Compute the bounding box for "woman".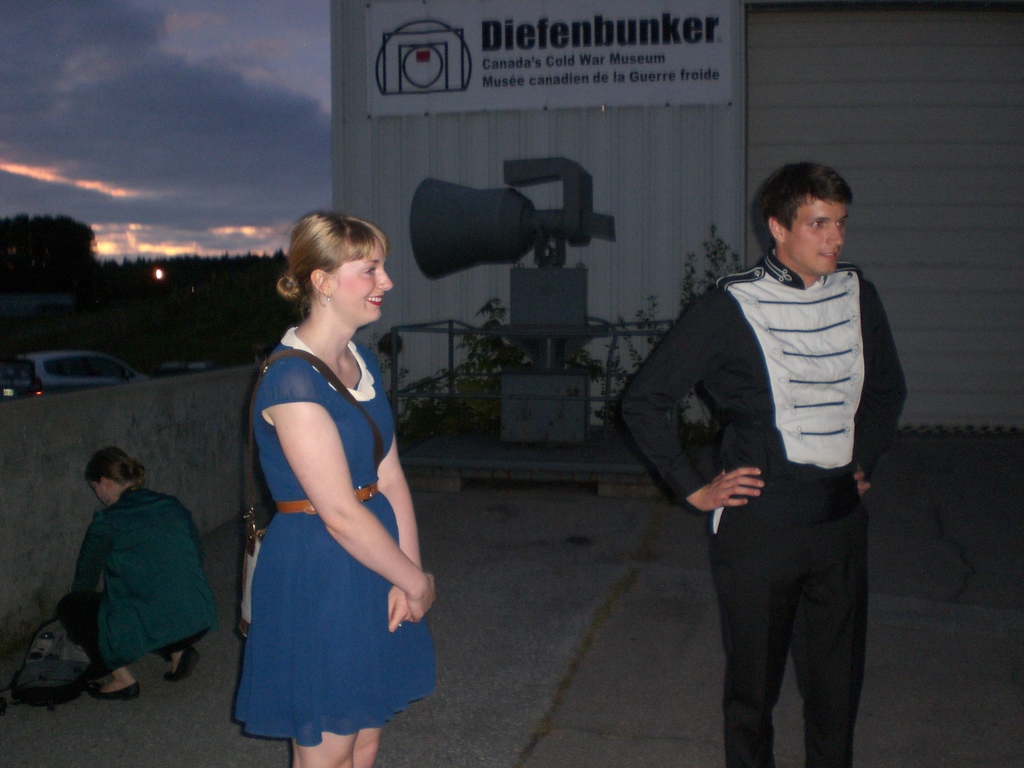
(left=233, top=211, right=447, bottom=767).
